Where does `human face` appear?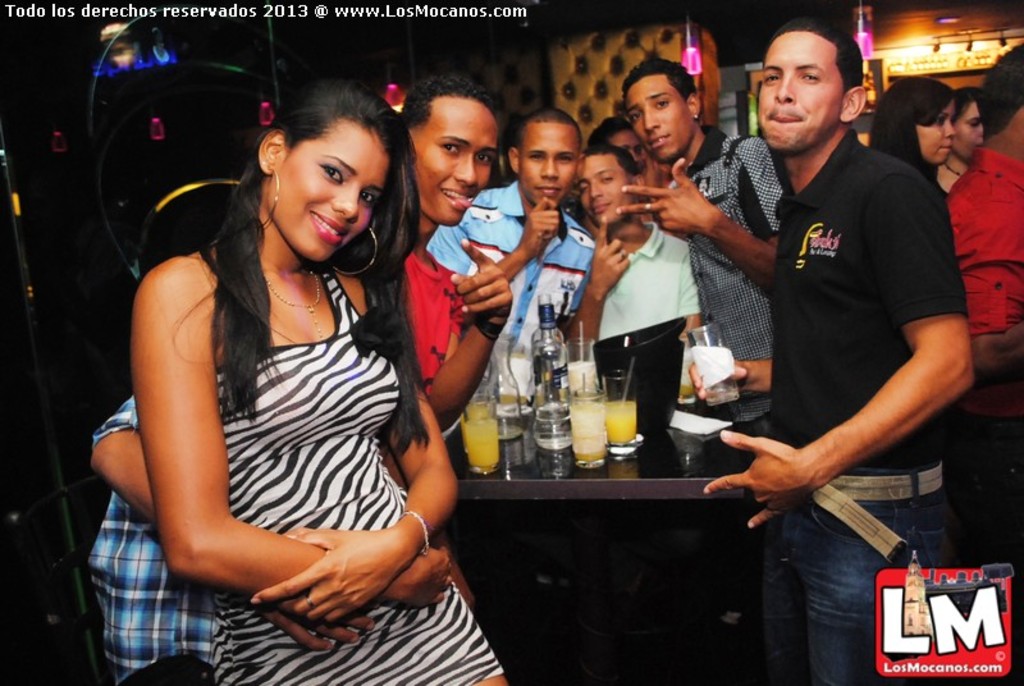
Appears at 951/106/983/156.
